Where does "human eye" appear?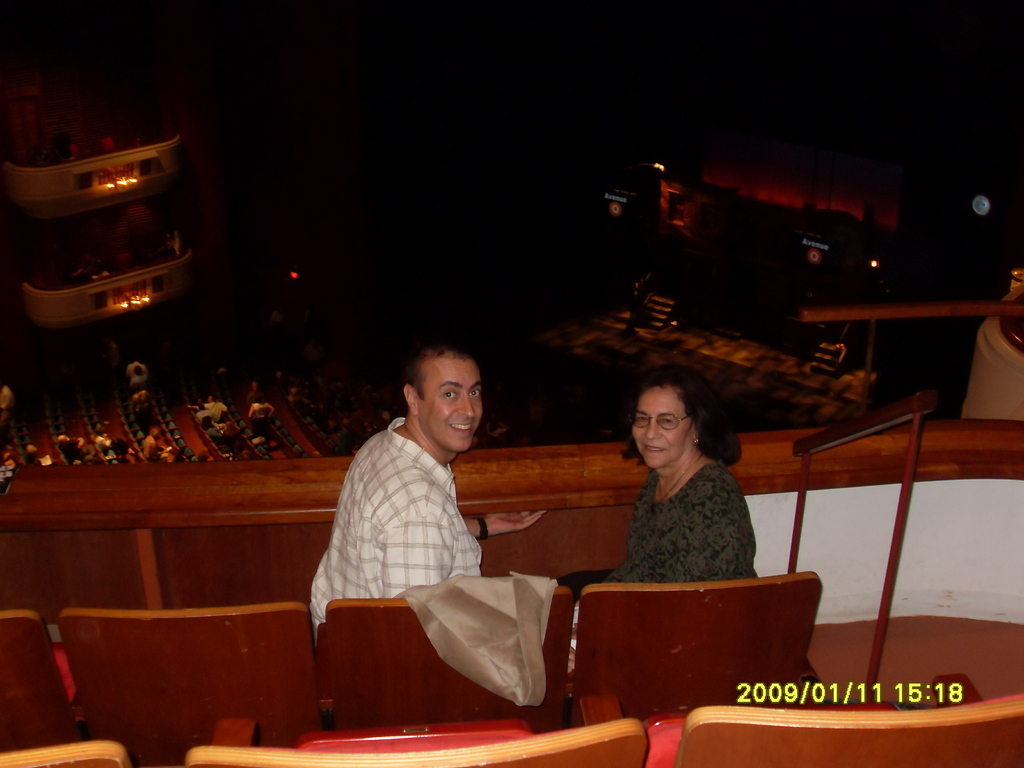
Appears at detection(636, 415, 646, 423).
